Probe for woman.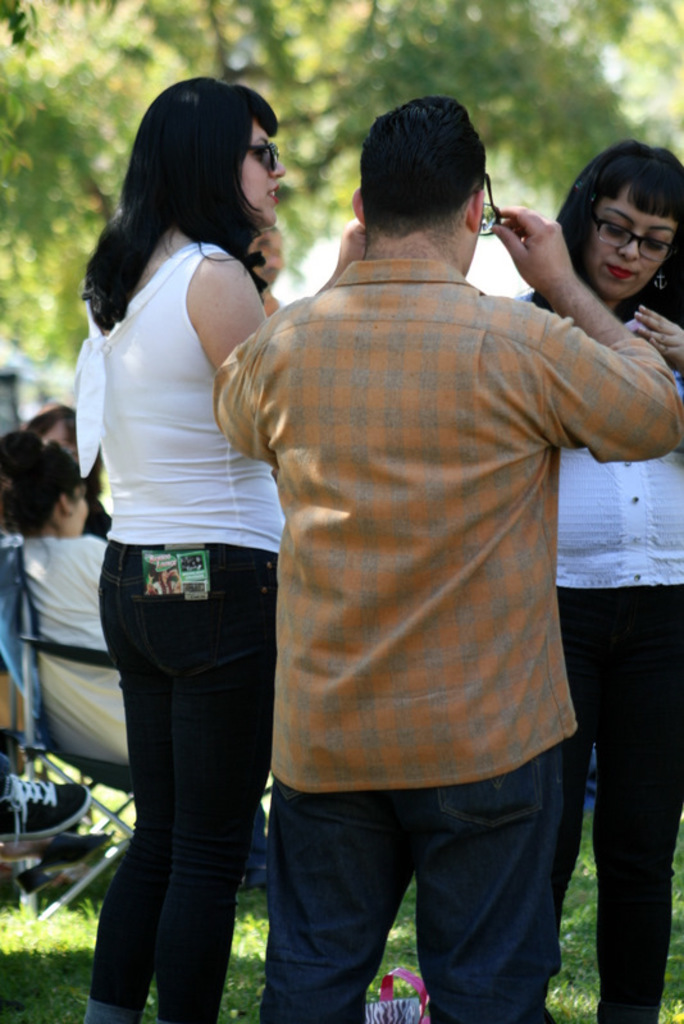
Probe result: [x1=0, y1=431, x2=273, y2=891].
